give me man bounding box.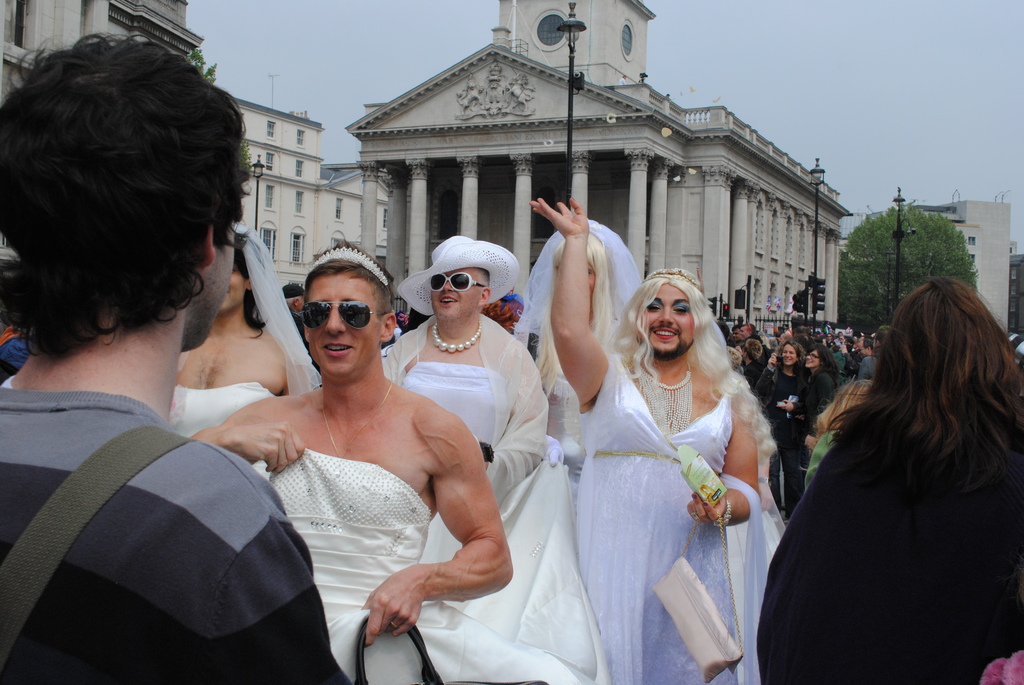
box=[0, 39, 324, 649].
